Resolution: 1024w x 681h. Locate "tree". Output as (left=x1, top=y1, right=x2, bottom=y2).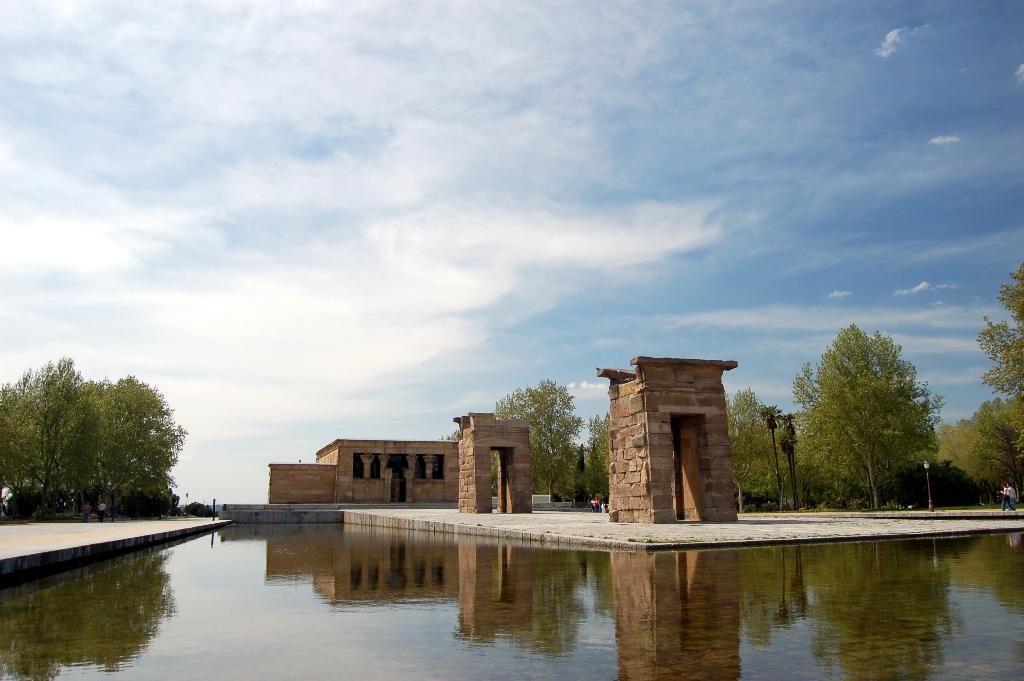
(left=948, top=252, right=1023, bottom=511).
